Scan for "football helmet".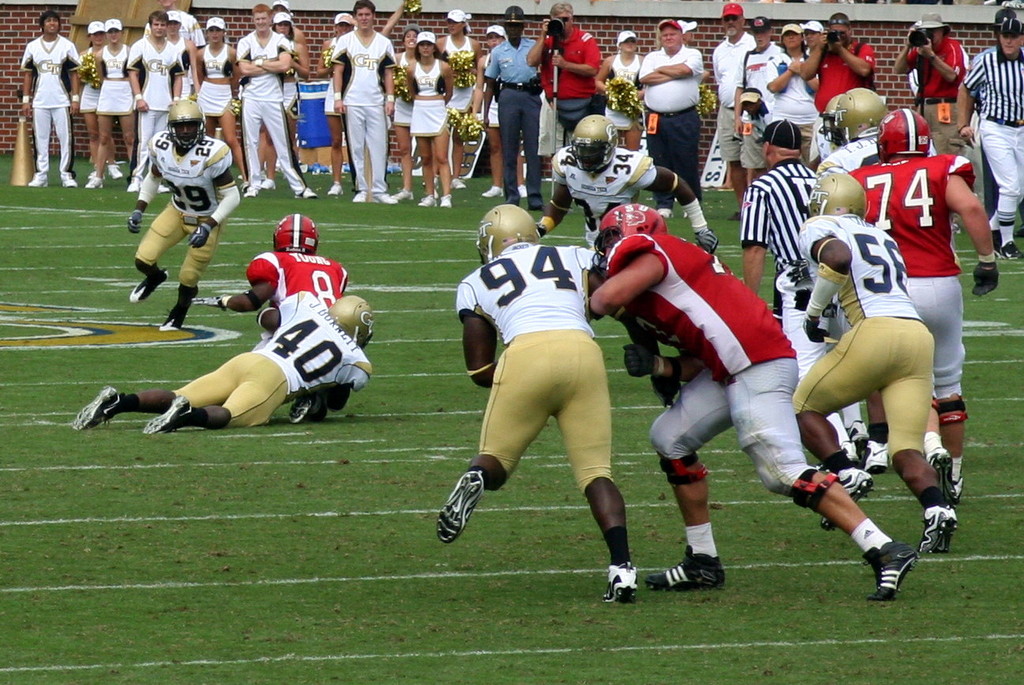
Scan result: (820,97,843,139).
